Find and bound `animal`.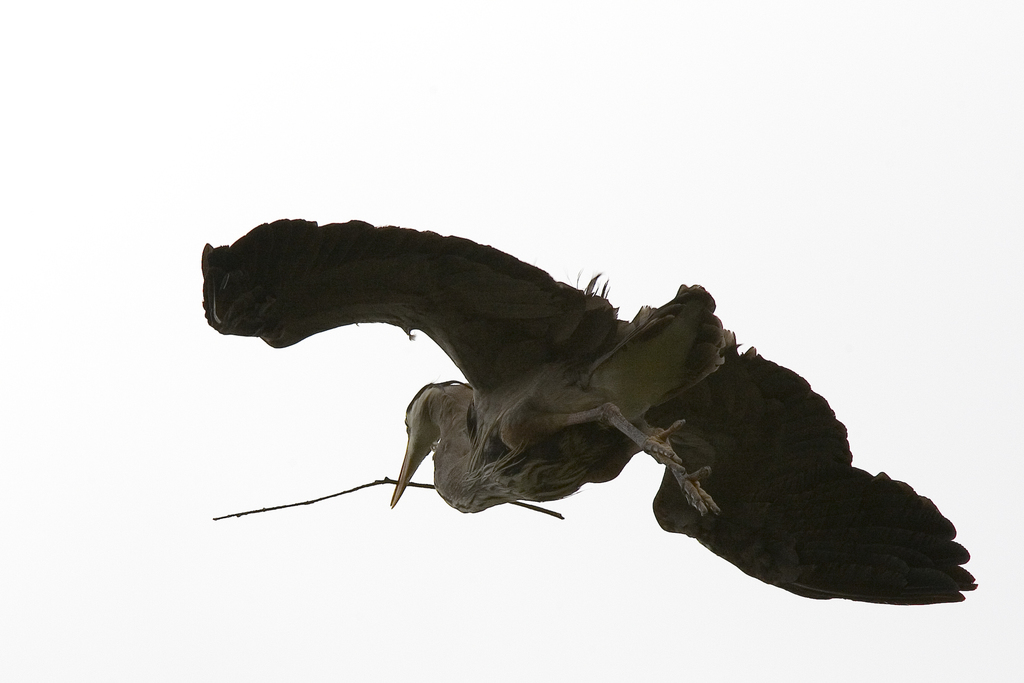
Bound: [202,215,980,609].
